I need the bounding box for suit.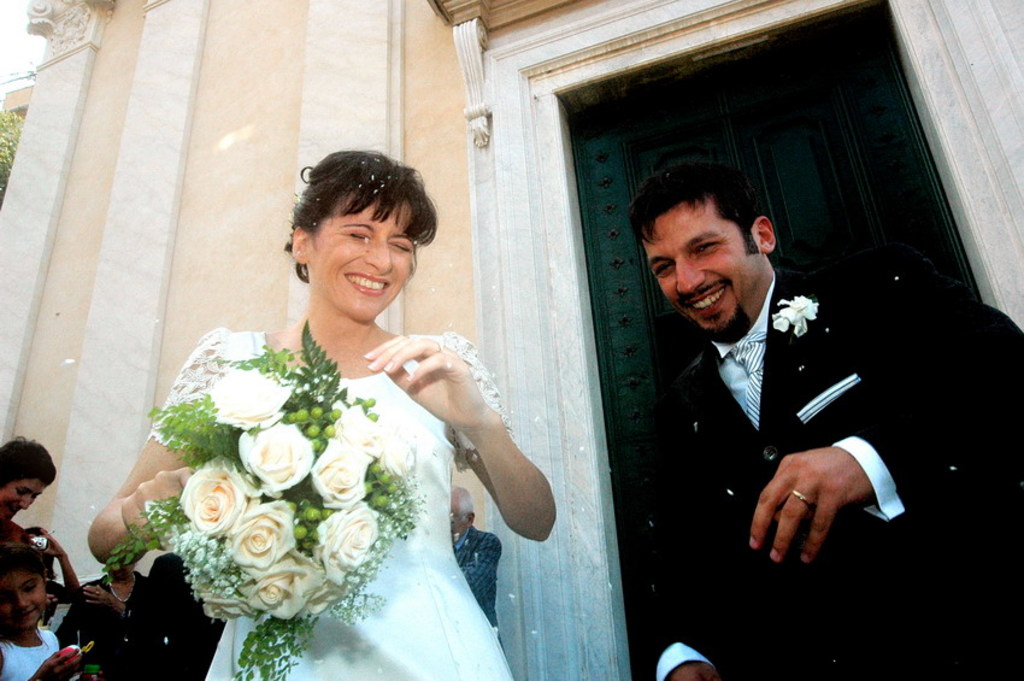
Here it is: locate(646, 268, 1023, 680).
